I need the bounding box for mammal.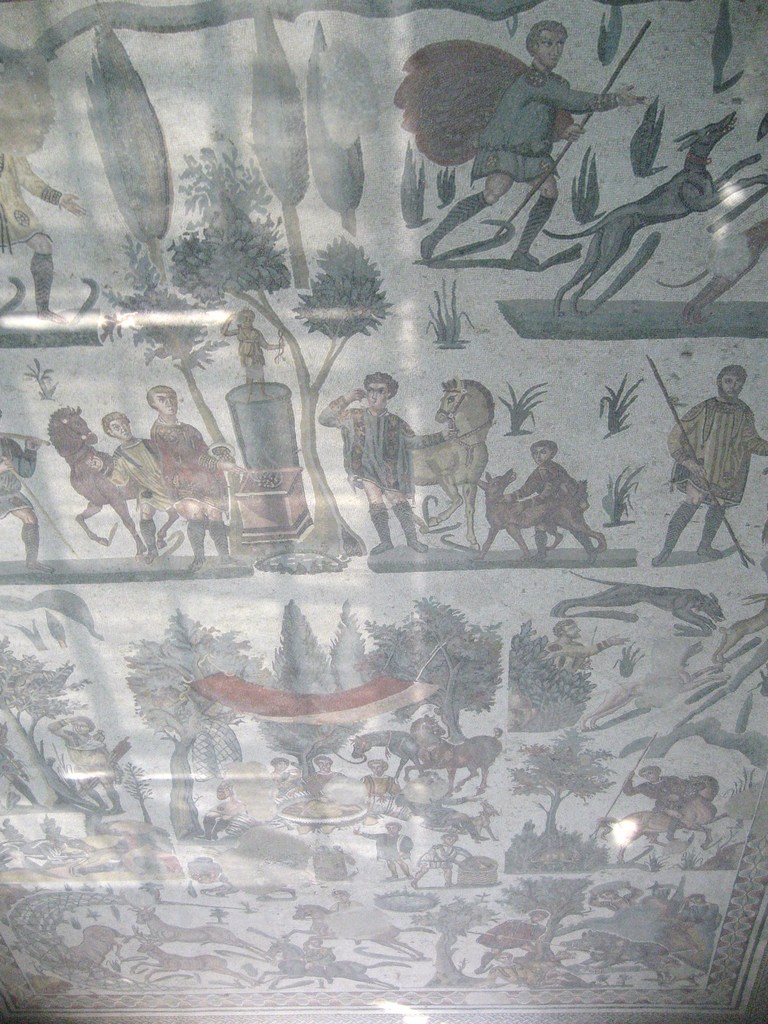
Here it is: crop(142, 382, 233, 568).
